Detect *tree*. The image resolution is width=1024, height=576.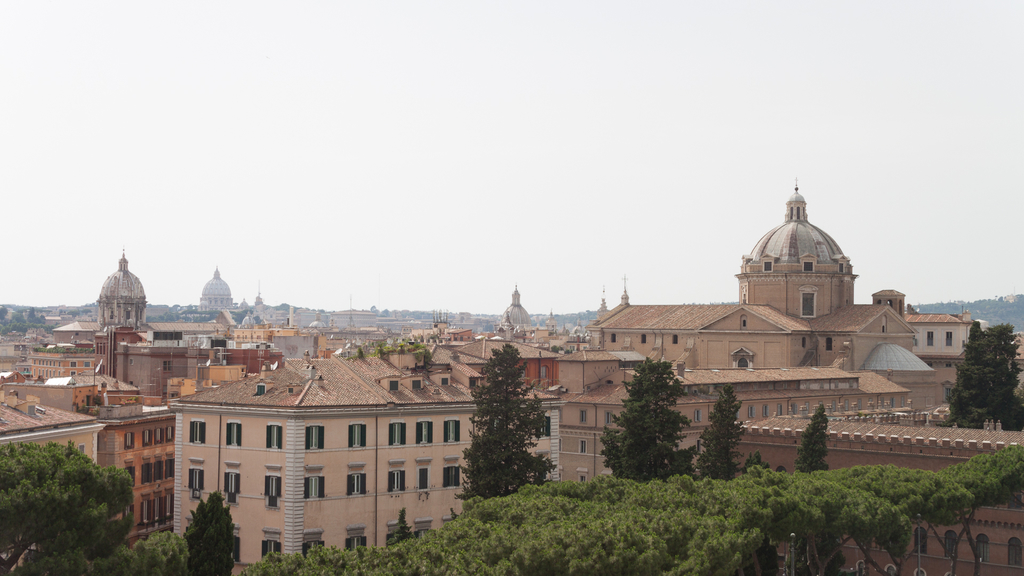
[0,442,136,575].
